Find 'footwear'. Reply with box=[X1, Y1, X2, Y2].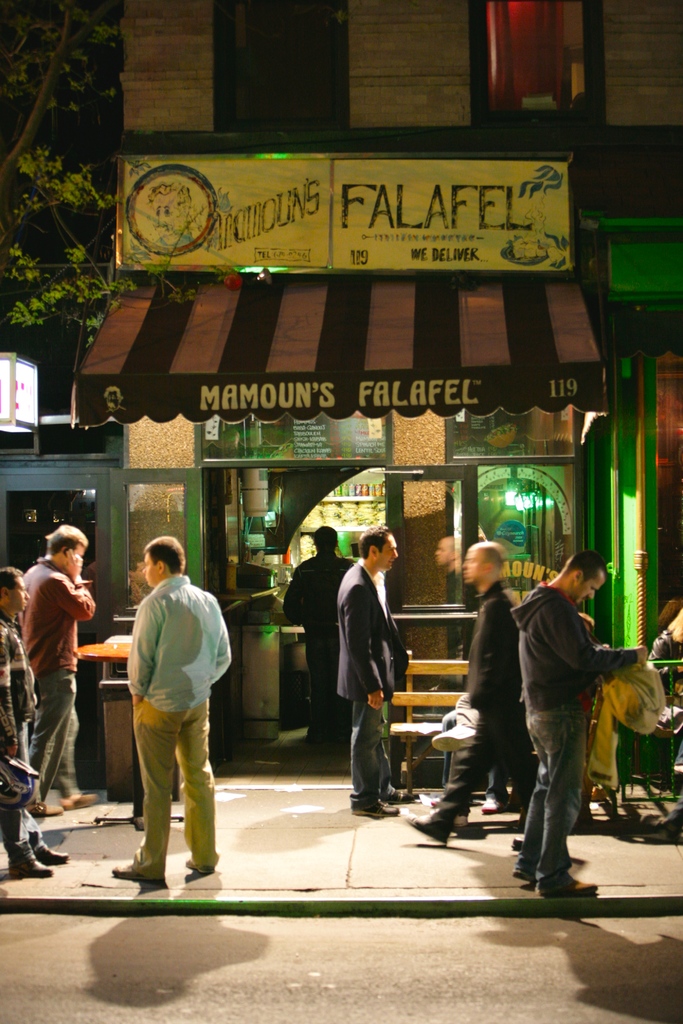
box=[28, 805, 64, 817].
